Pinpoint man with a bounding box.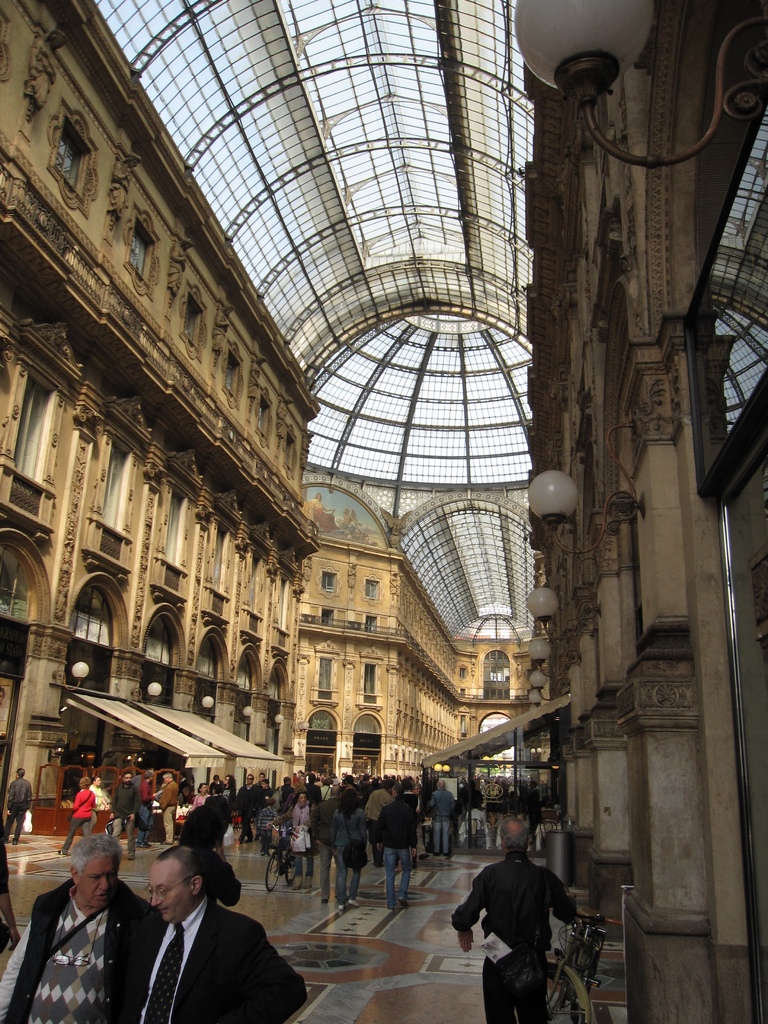
left=377, top=783, right=417, bottom=906.
